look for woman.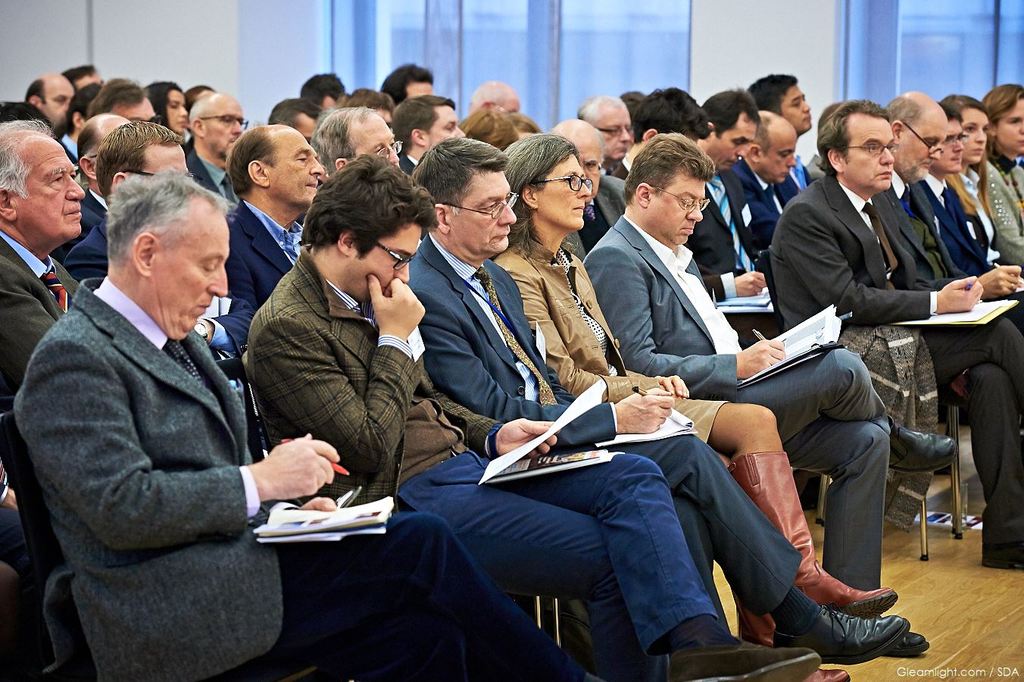
Found: bbox=[145, 80, 190, 153].
